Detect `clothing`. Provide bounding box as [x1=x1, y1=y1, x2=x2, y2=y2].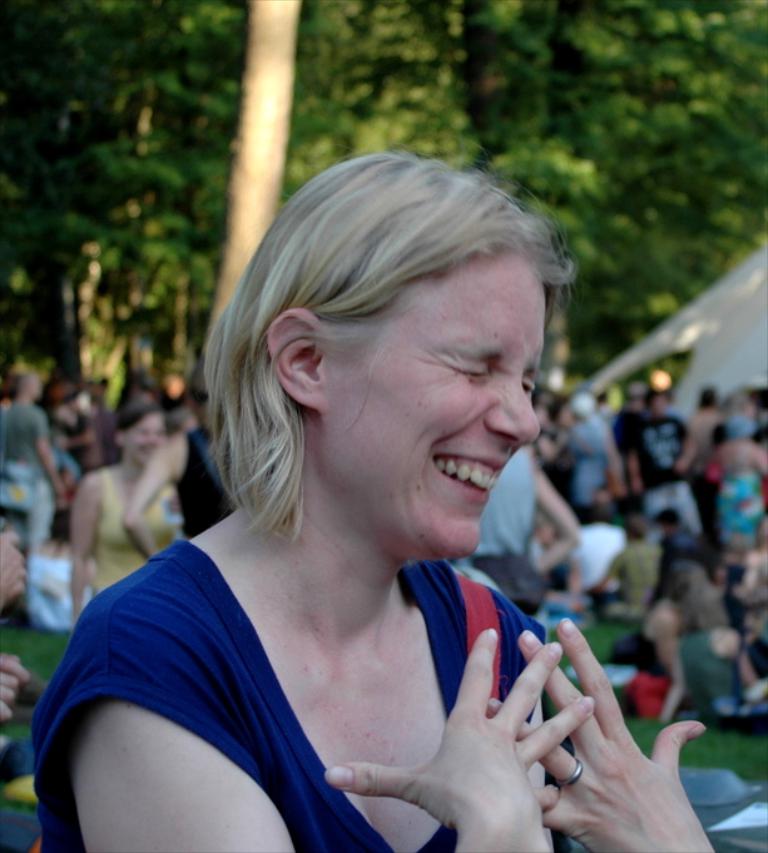
[x1=754, y1=416, x2=767, y2=447].
